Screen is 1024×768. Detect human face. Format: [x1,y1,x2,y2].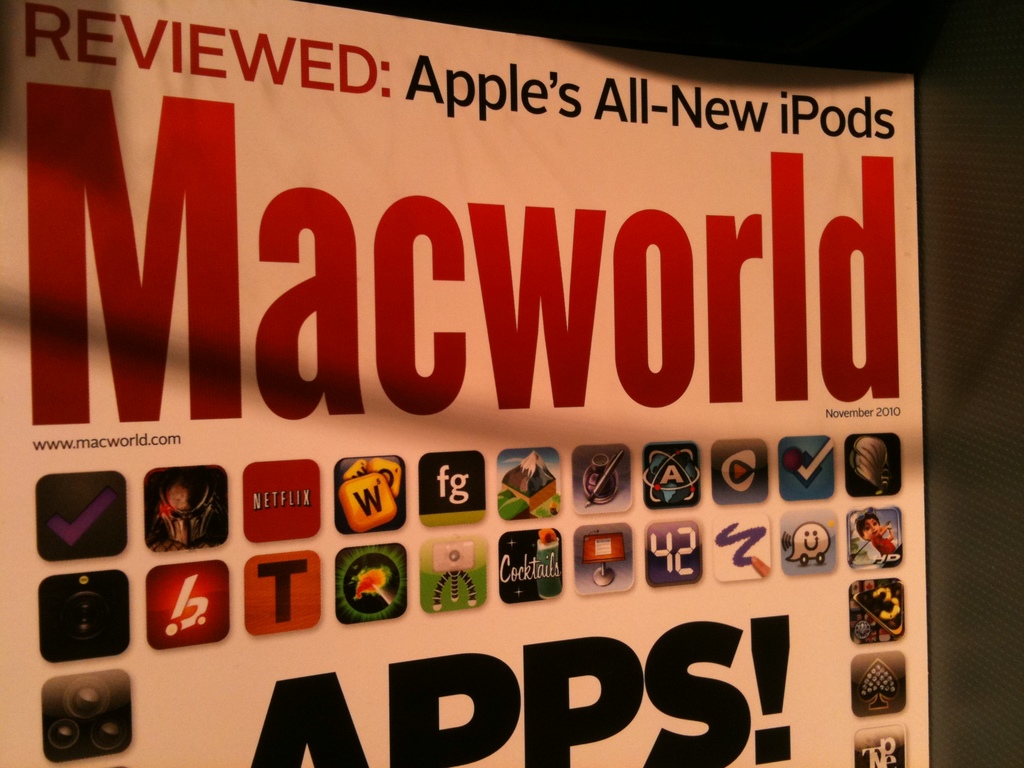
[864,520,880,537].
